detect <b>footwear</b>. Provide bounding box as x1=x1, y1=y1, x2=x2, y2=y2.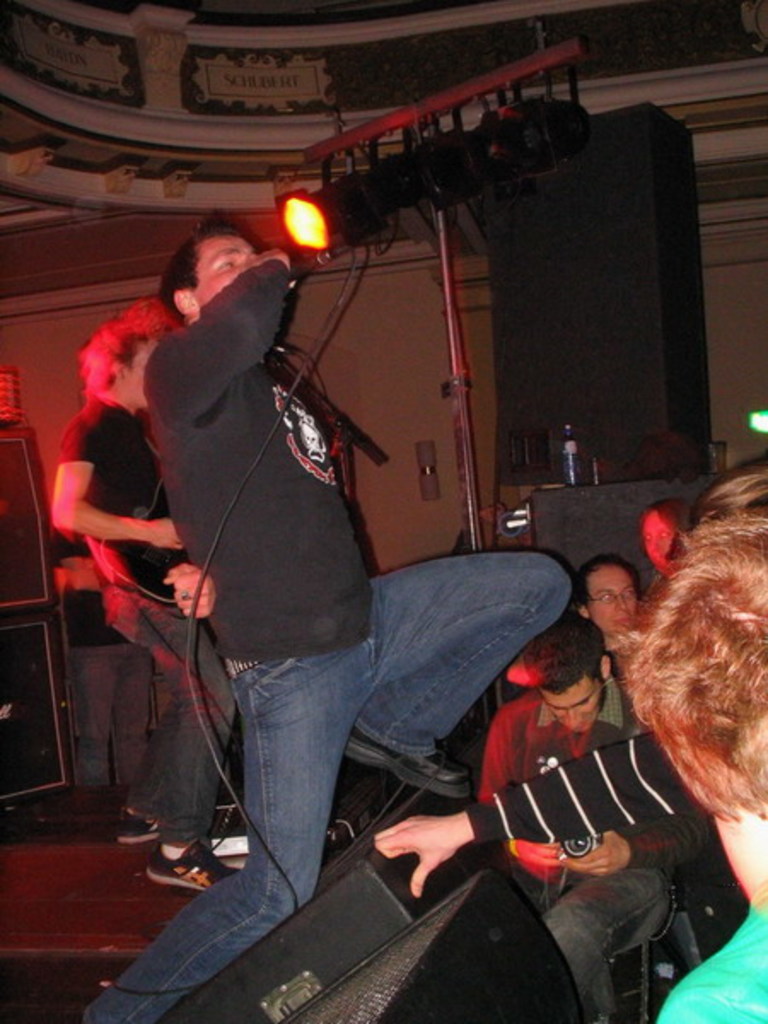
x1=113, y1=811, x2=166, y2=850.
